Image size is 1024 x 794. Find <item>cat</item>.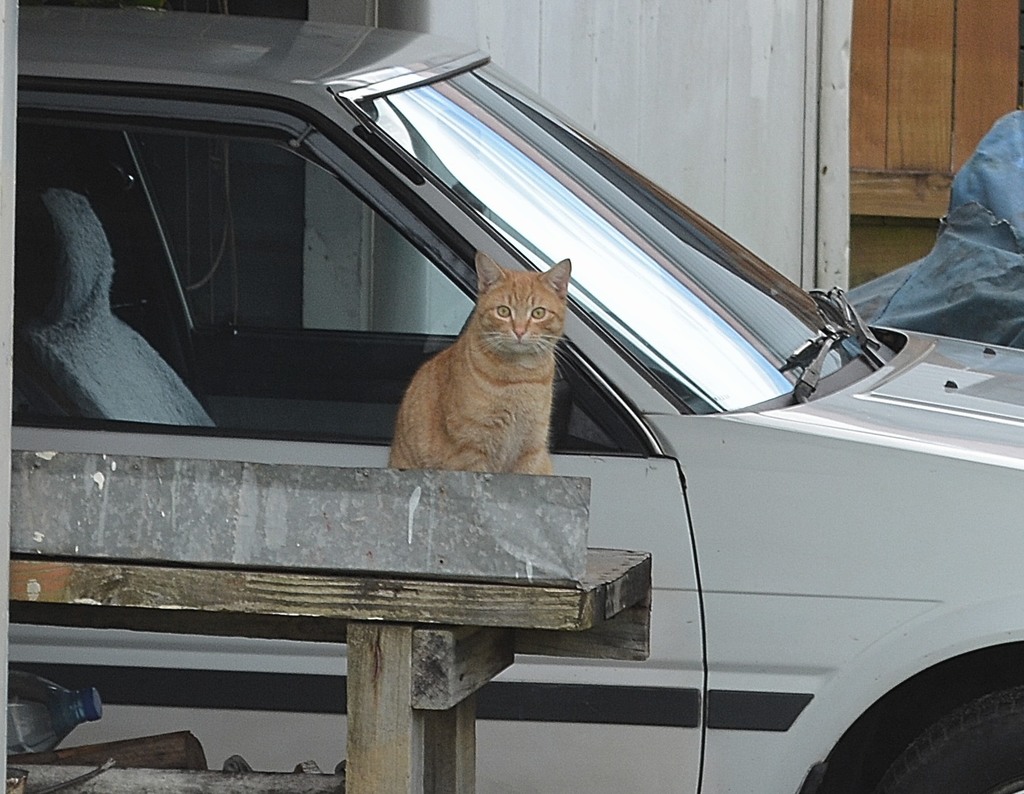
<region>385, 238, 575, 476</region>.
